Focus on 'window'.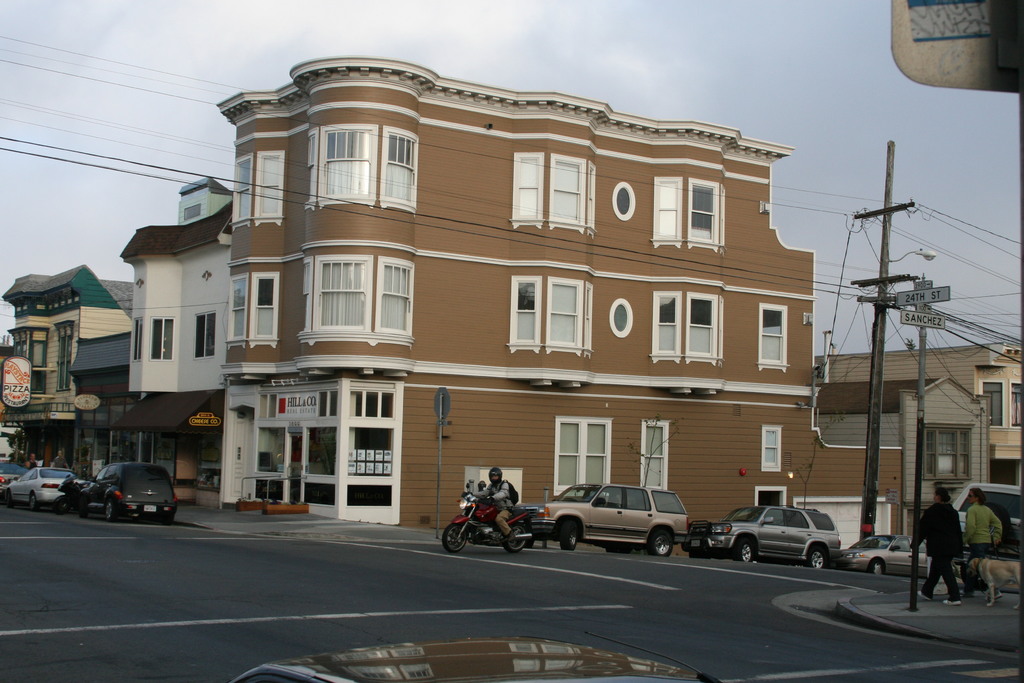
Focused at 318 126 373 199.
